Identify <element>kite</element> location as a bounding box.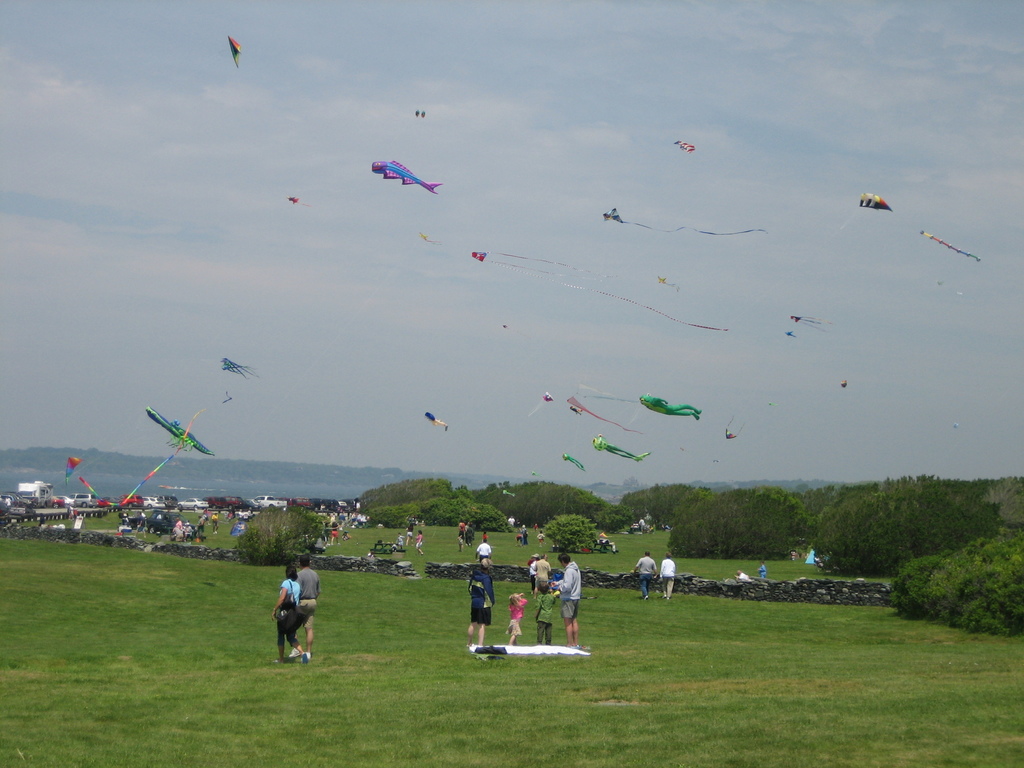
crop(561, 452, 588, 474).
